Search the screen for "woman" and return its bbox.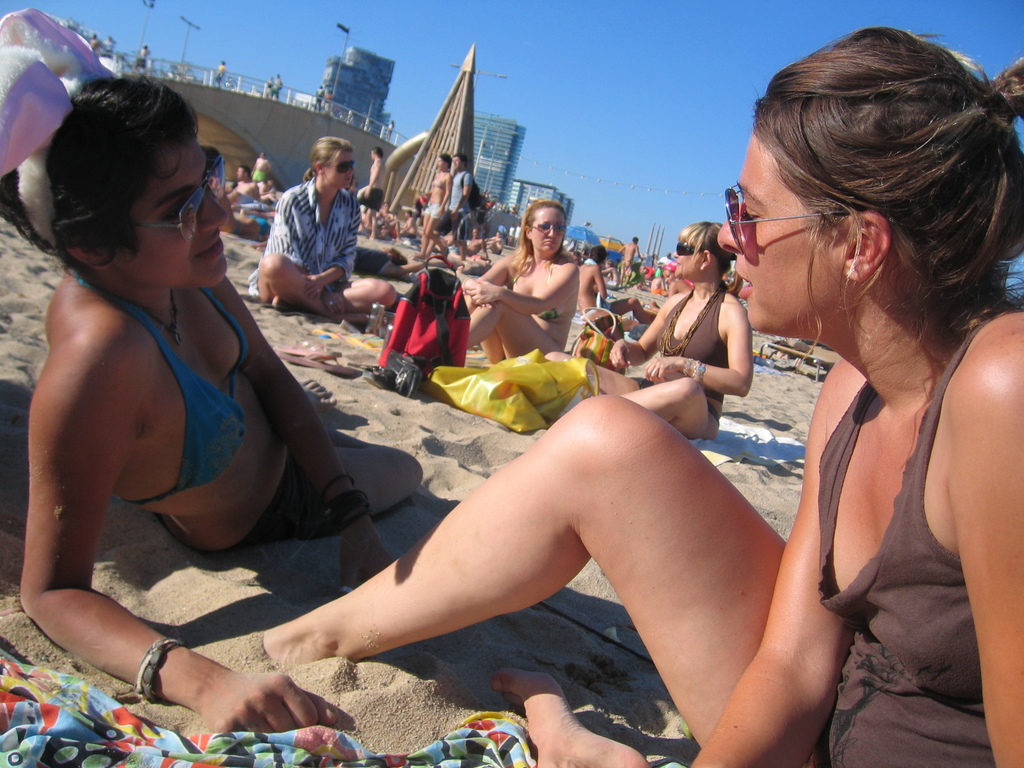
Found: l=0, t=69, r=426, b=730.
